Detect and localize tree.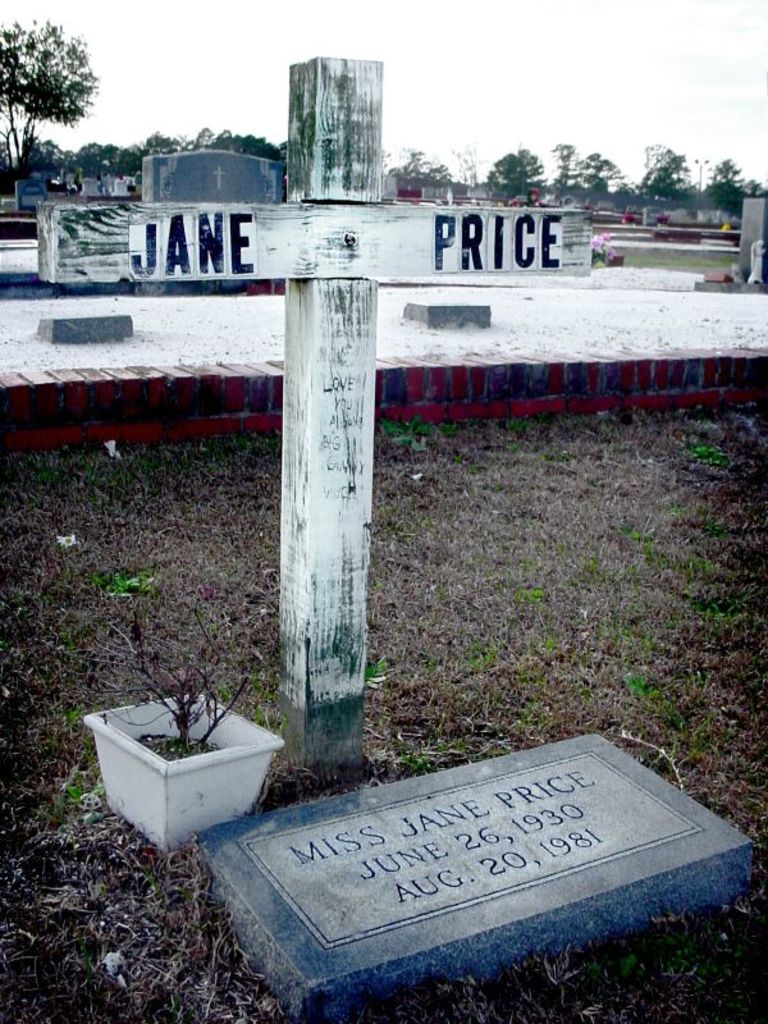
Localized at x1=3 y1=1 x2=91 y2=148.
